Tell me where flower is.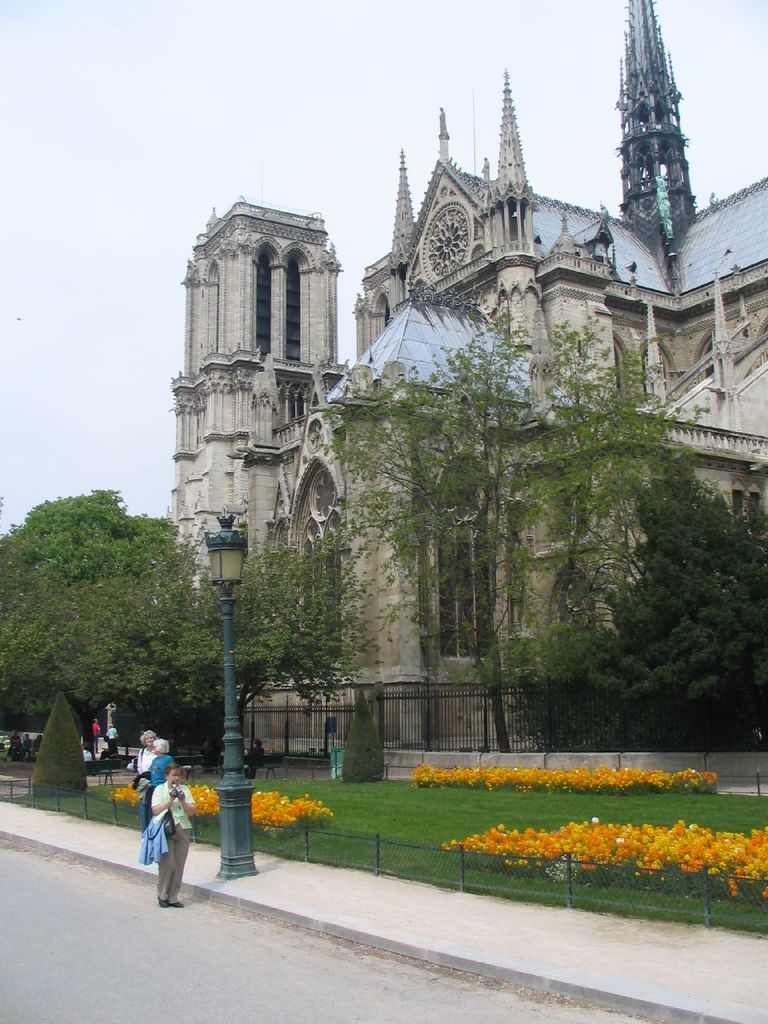
flower is at bbox(590, 813, 602, 826).
